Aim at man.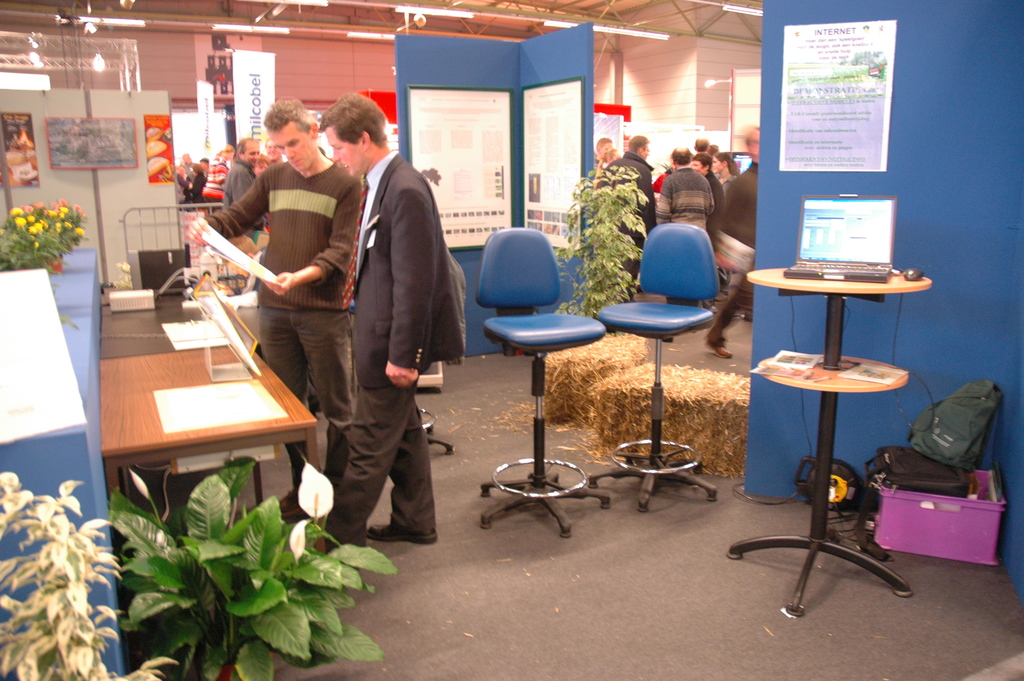
Aimed at <region>655, 145, 711, 238</region>.
